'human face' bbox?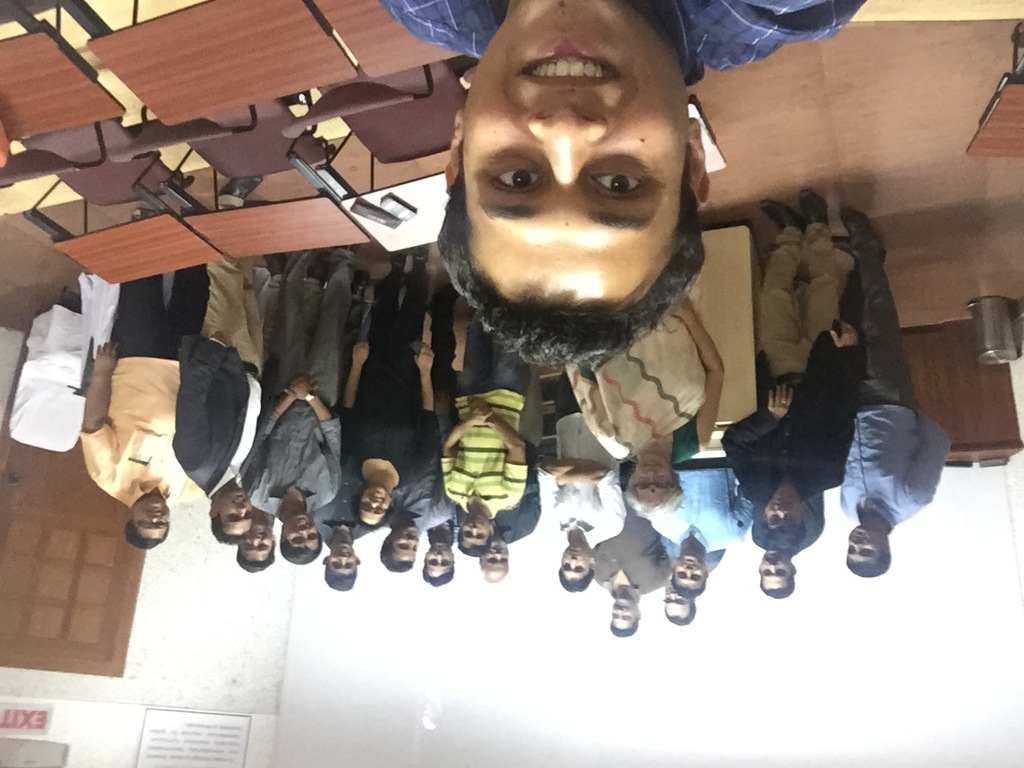
box(215, 485, 253, 537)
